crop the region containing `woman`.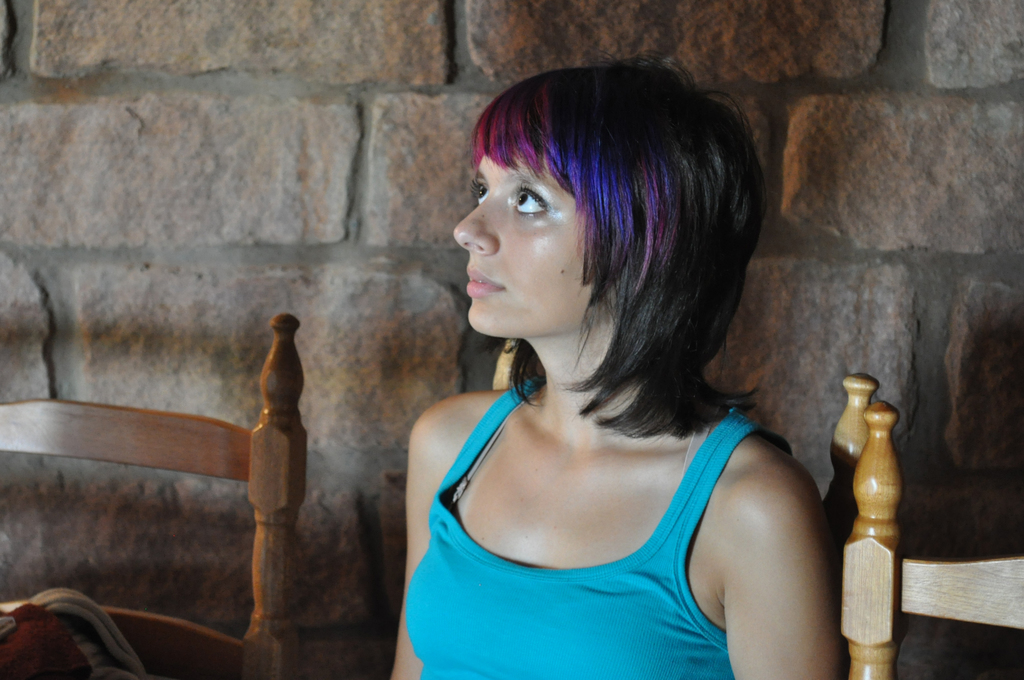
Crop region: detection(351, 54, 858, 679).
